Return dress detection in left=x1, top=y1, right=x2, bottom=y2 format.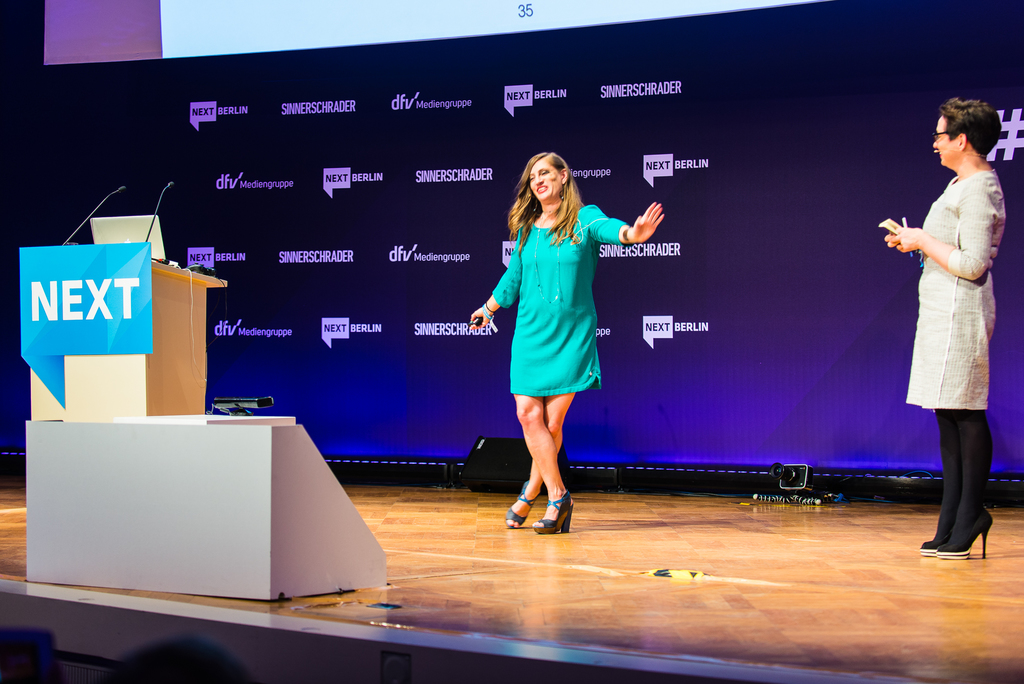
left=893, top=164, right=999, bottom=434.
